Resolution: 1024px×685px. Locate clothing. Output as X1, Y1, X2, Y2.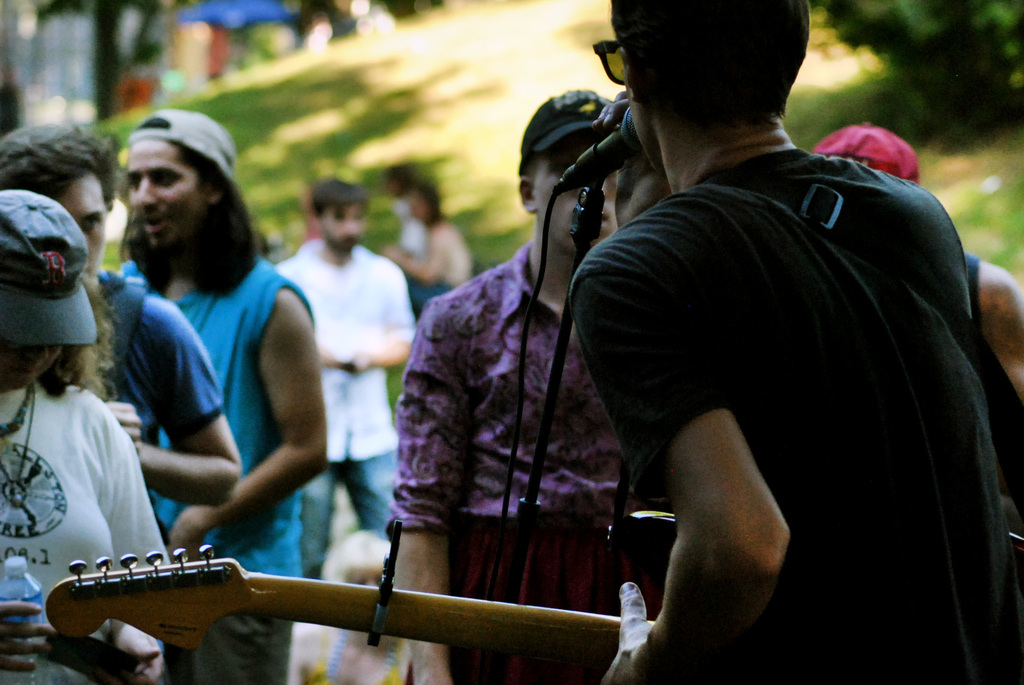
87, 272, 208, 575.
